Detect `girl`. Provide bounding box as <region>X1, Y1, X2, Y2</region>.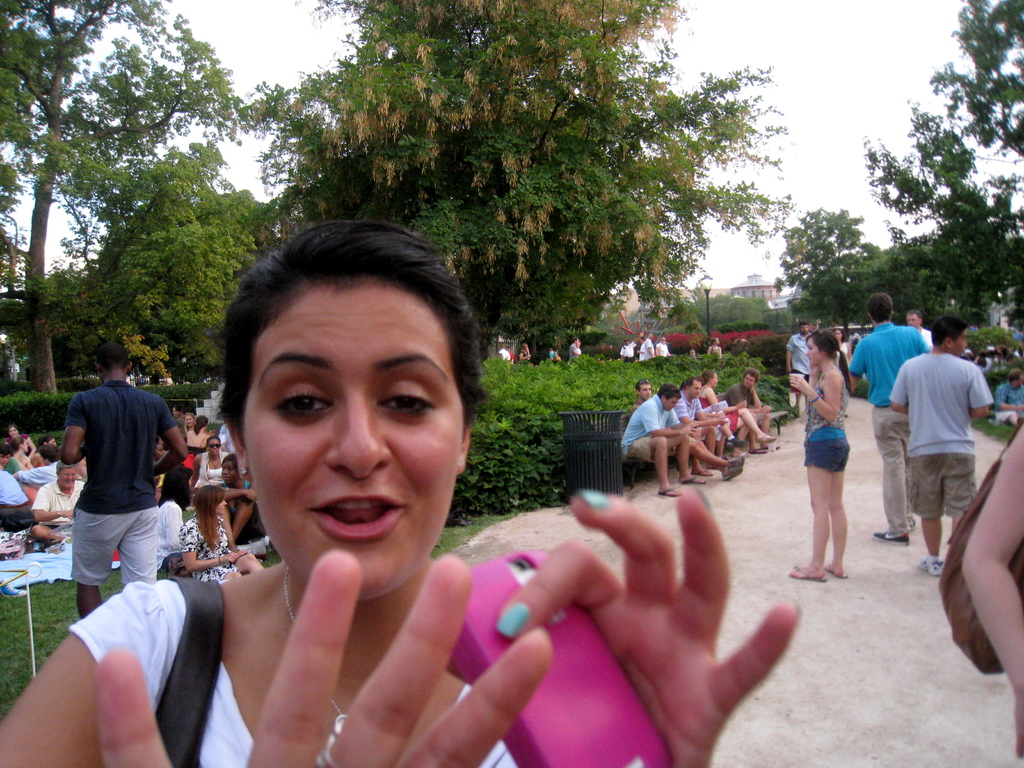
<region>179, 484, 266, 585</region>.
